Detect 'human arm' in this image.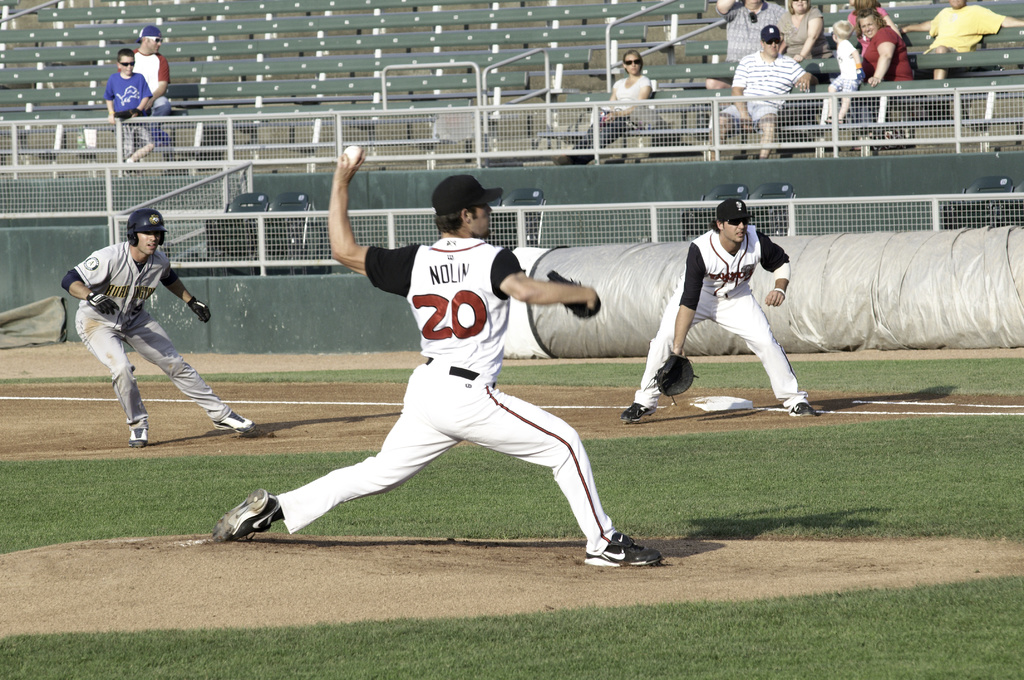
Detection: box=[977, 6, 1023, 29].
